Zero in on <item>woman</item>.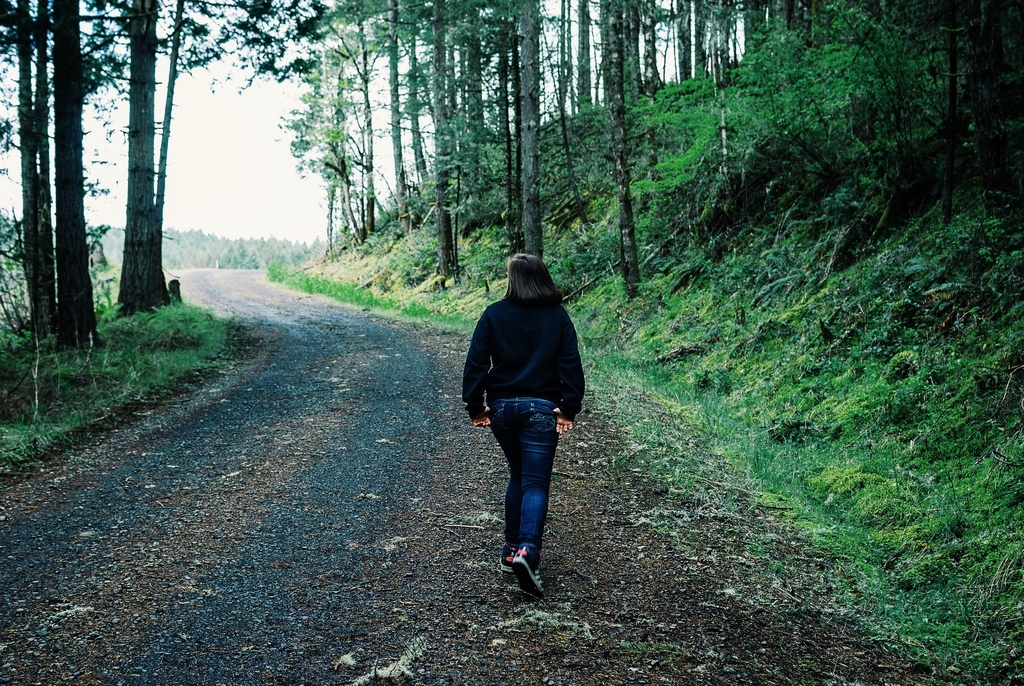
Zeroed in: [x1=458, y1=252, x2=586, y2=599].
